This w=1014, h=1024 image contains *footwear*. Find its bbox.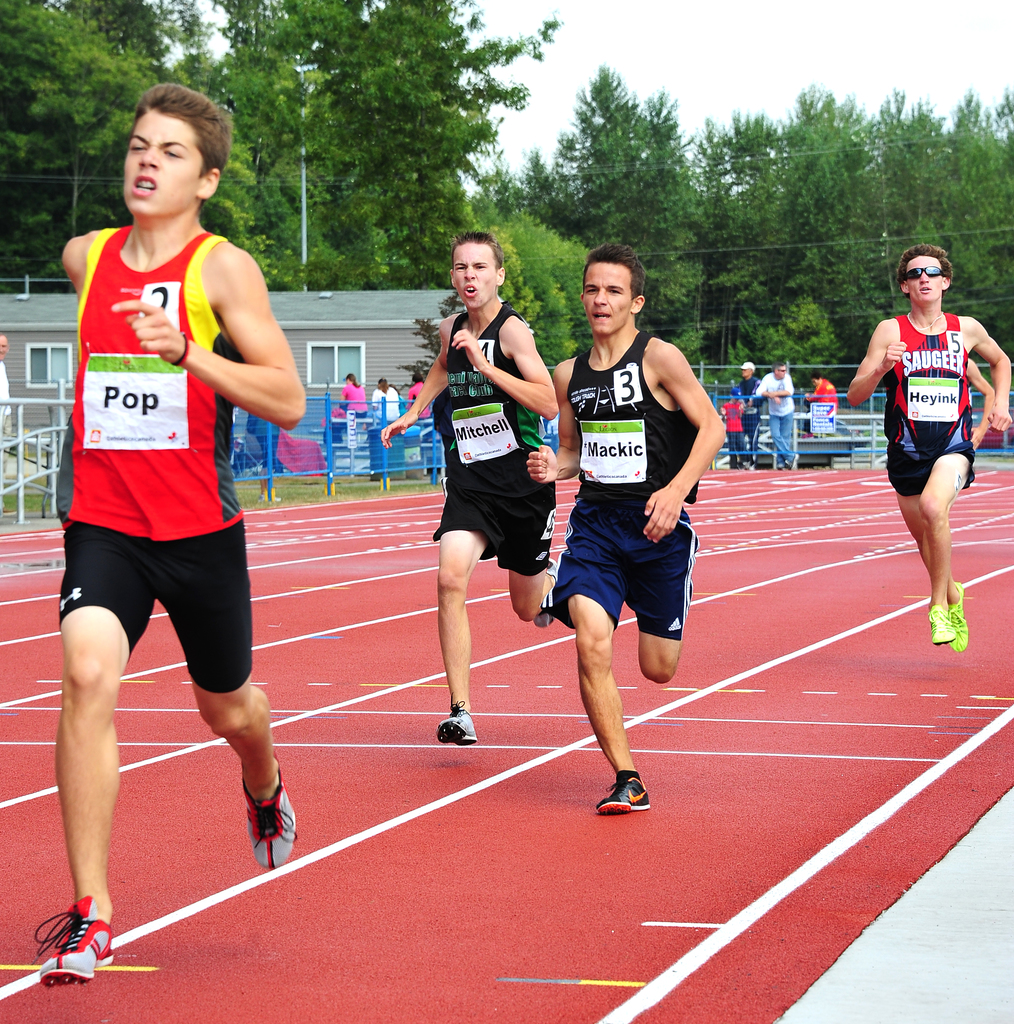
[435,692,474,747].
